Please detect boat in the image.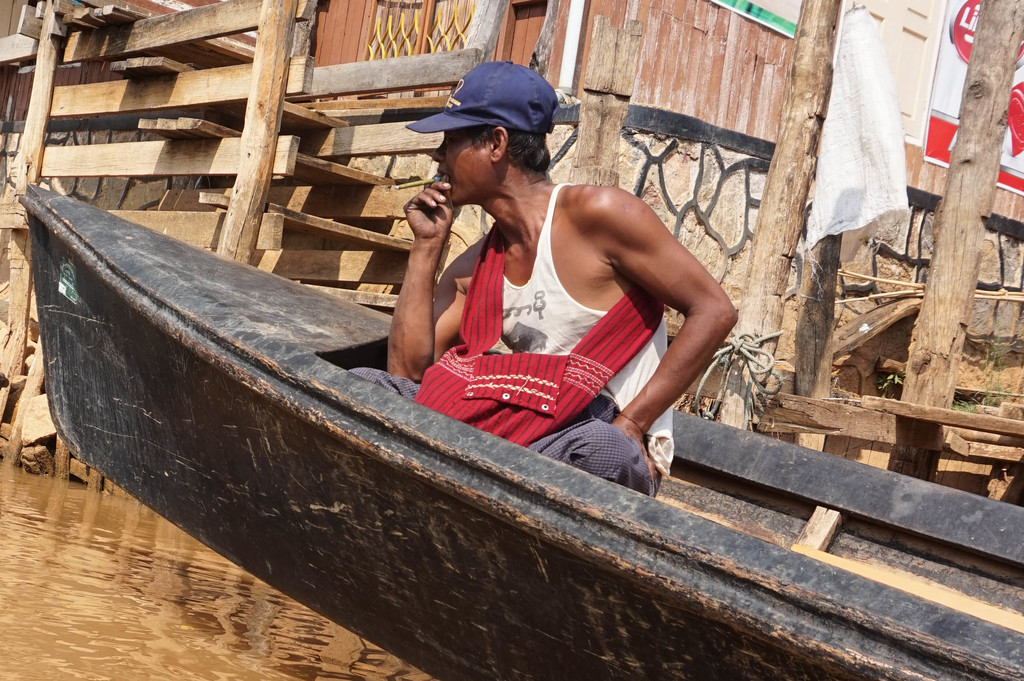
<bbox>19, 186, 1023, 680</bbox>.
